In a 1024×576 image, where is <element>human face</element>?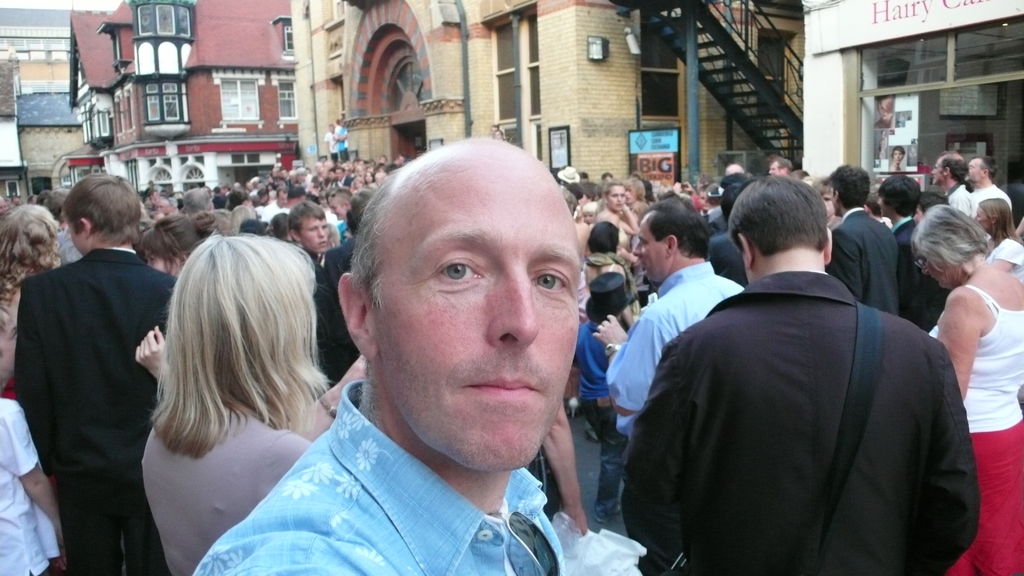
<region>294, 212, 328, 253</region>.
